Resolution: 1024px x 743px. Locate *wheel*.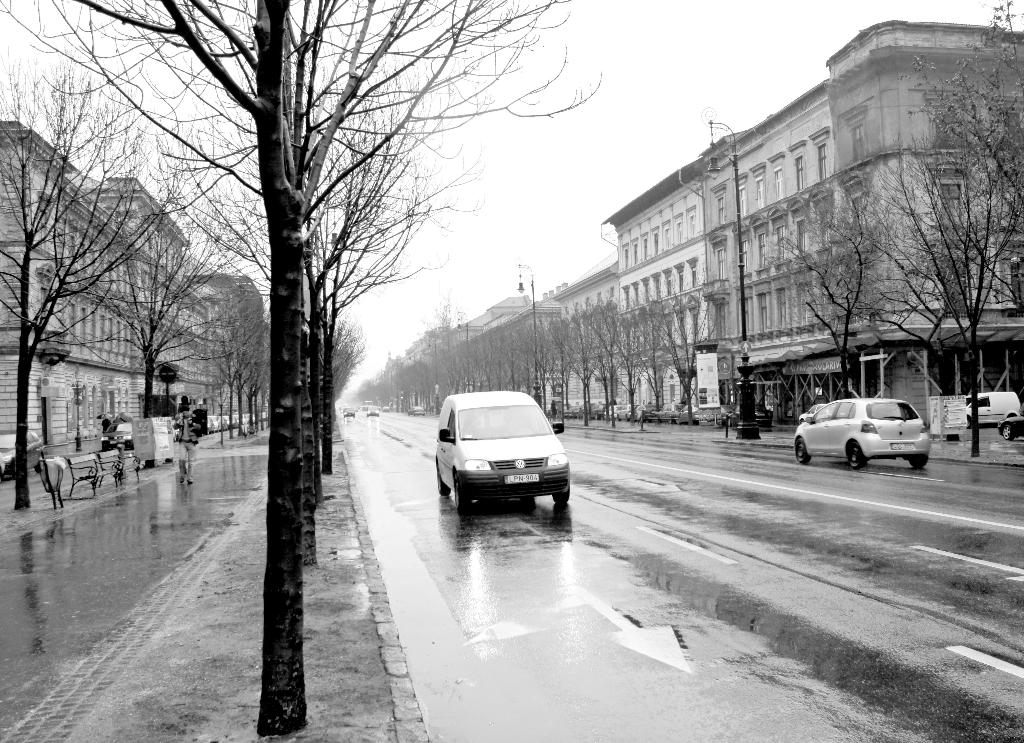
locate(1002, 426, 1012, 441).
